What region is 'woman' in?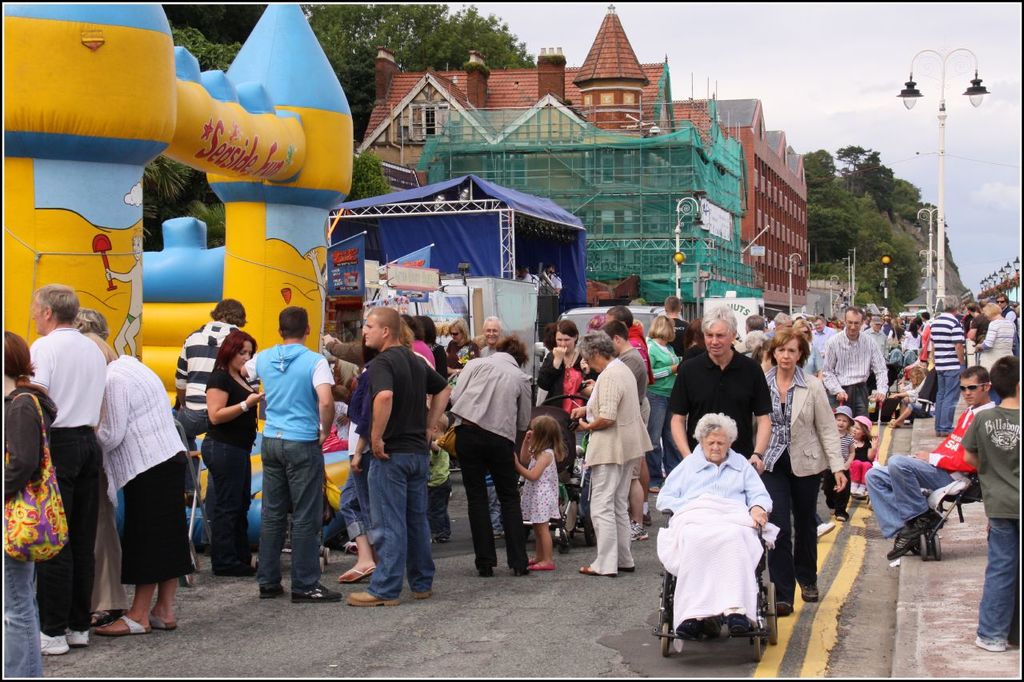
<region>70, 311, 133, 620</region>.
